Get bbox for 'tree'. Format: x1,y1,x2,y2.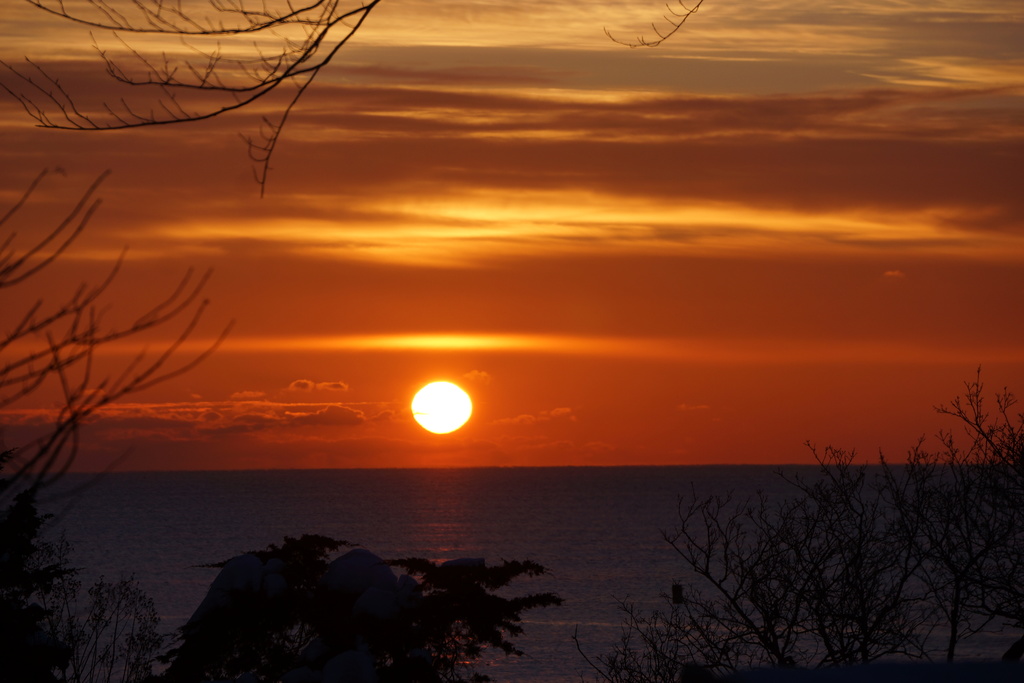
566,363,1023,680.
